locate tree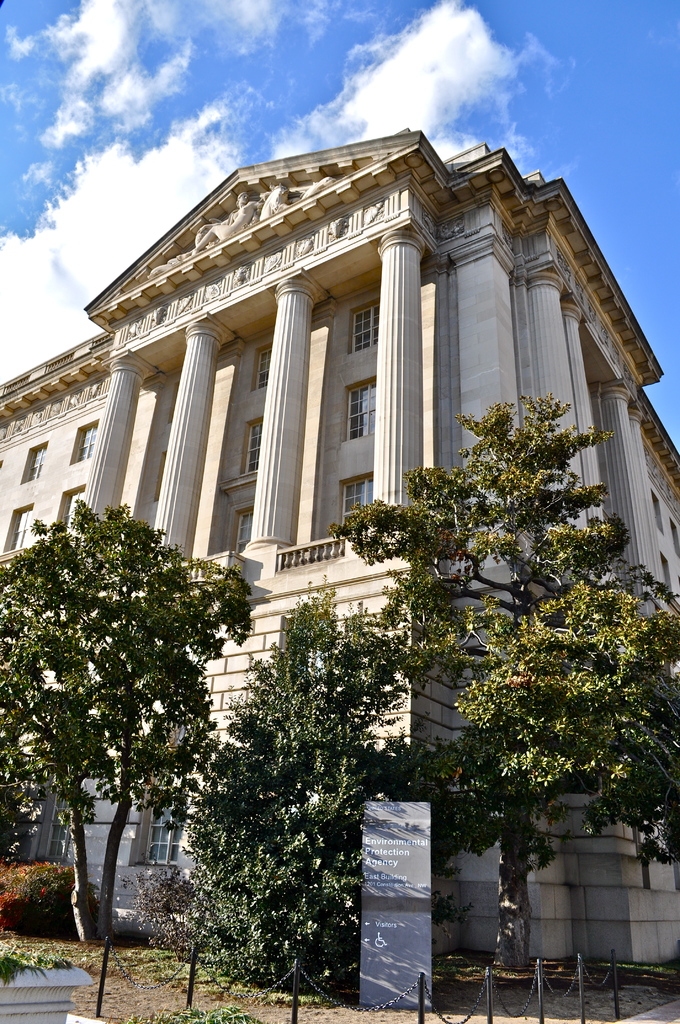
(182, 567, 439, 984)
